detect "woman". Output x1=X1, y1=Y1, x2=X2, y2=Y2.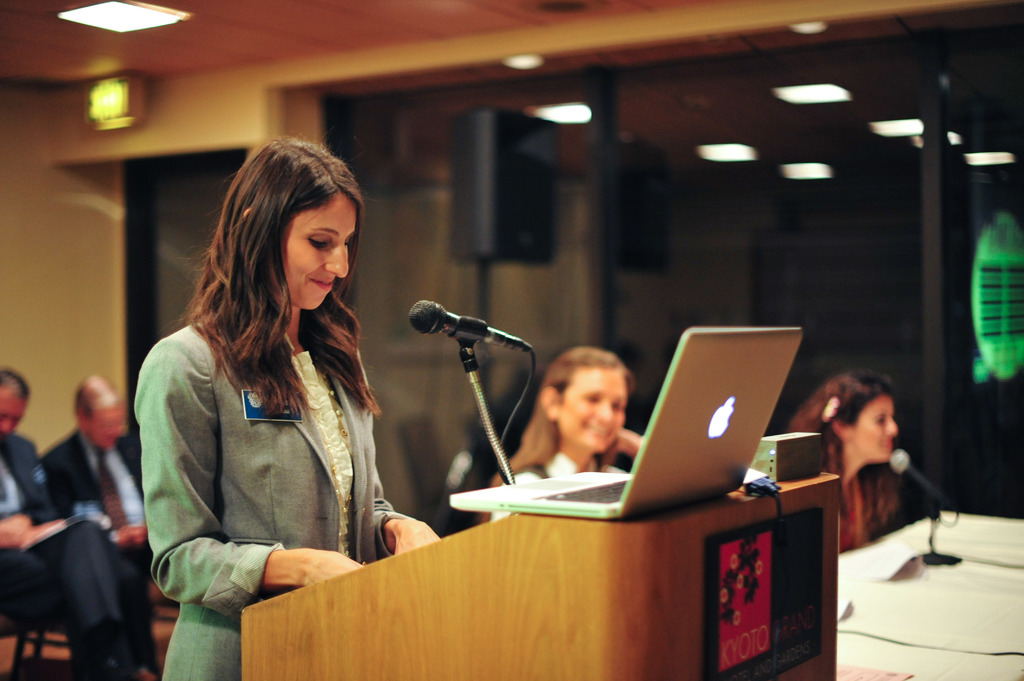
x1=122, y1=133, x2=420, y2=655.
